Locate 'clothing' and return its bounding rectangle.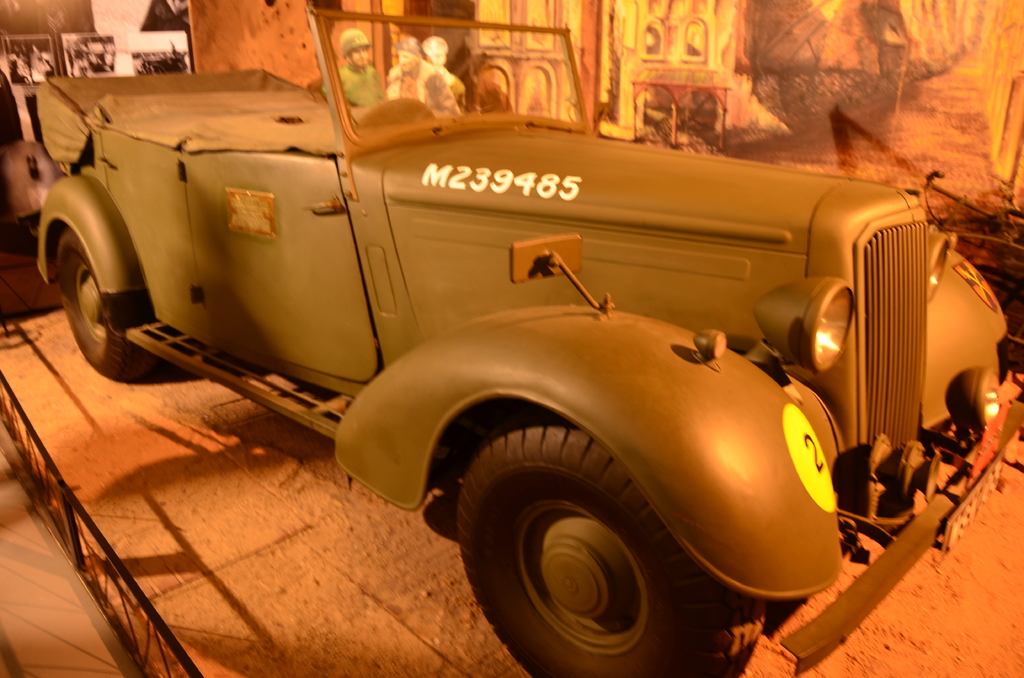
{"x1": 320, "y1": 62, "x2": 386, "y2": 109}.
